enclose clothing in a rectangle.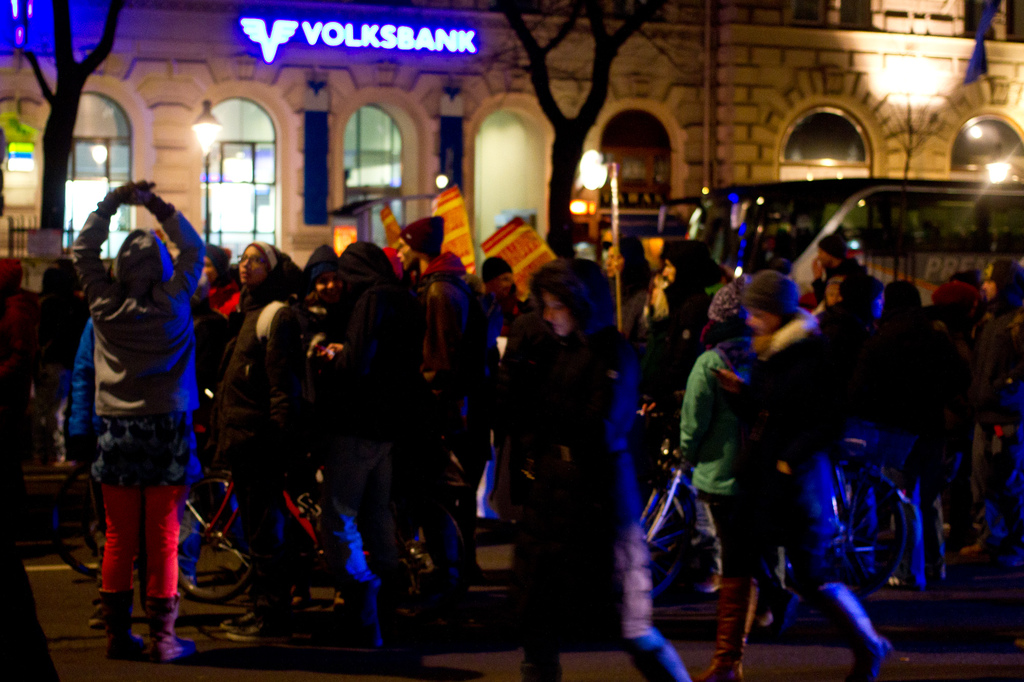
[723, 317, 855, 580].
